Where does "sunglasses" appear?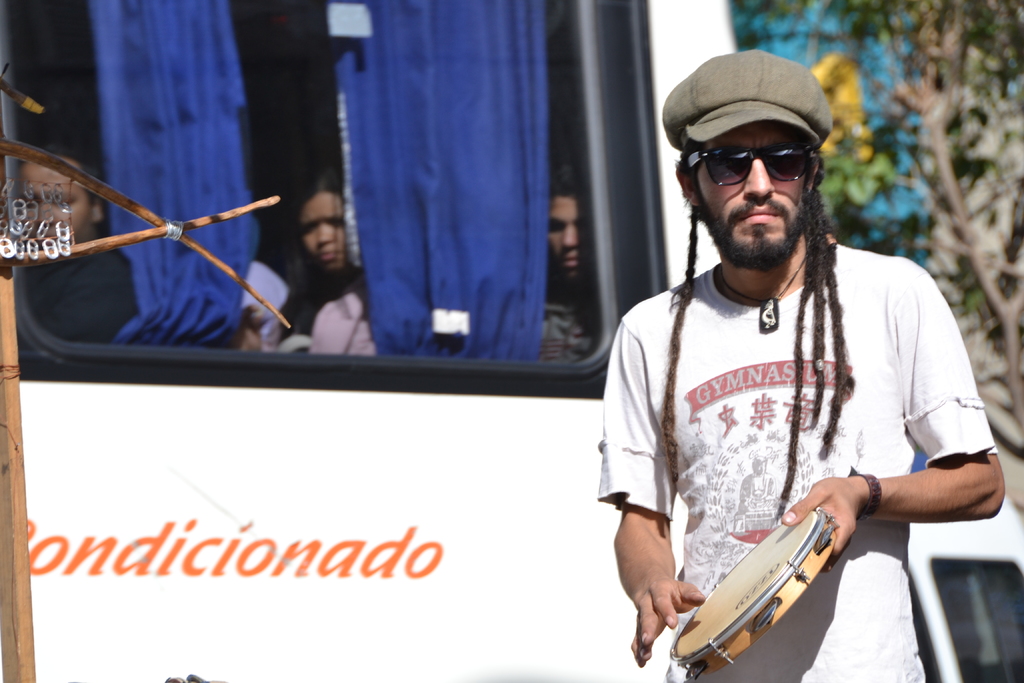
Appears at (675,136,808,188).
